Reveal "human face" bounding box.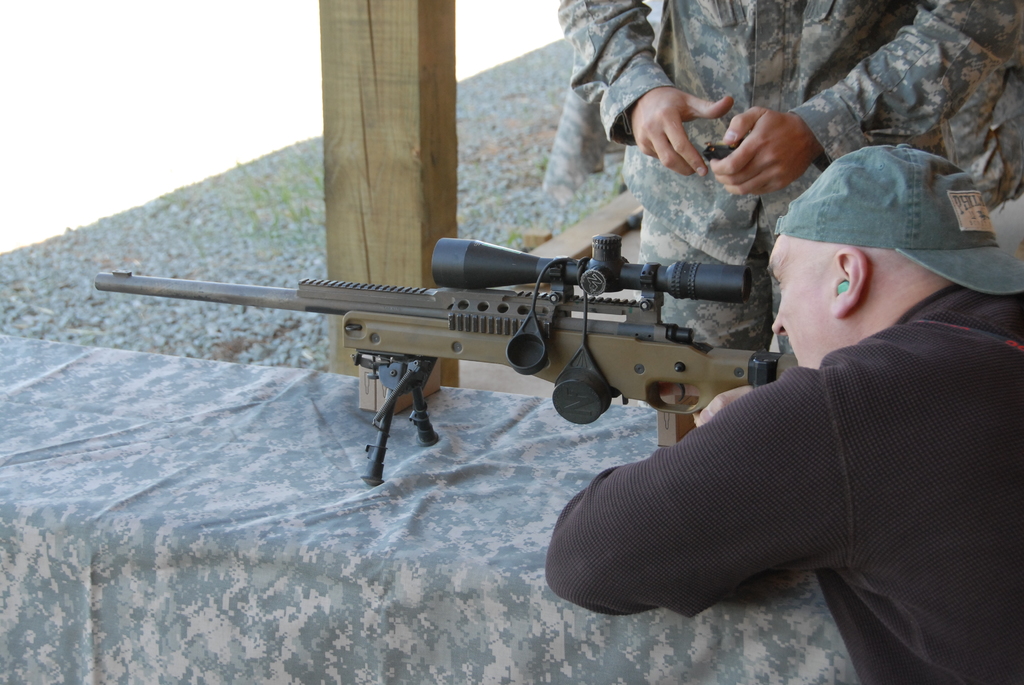
Revealed: {"left": 767, "top": 228, "right": 842, "bottom": 371}.
